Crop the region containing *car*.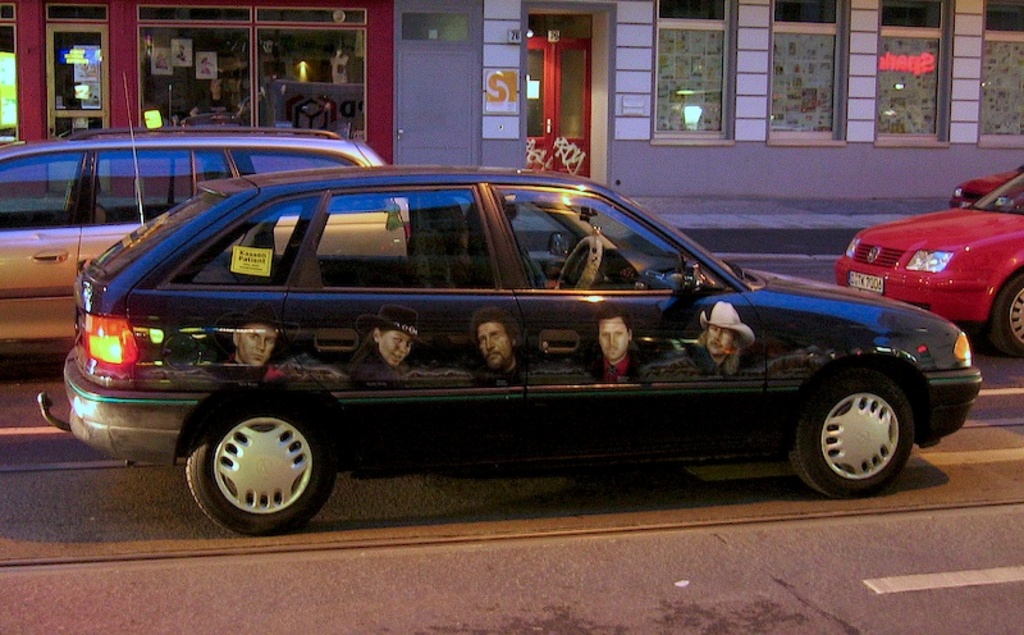
Crop region: bbox=[36, 65, 980, 539].
